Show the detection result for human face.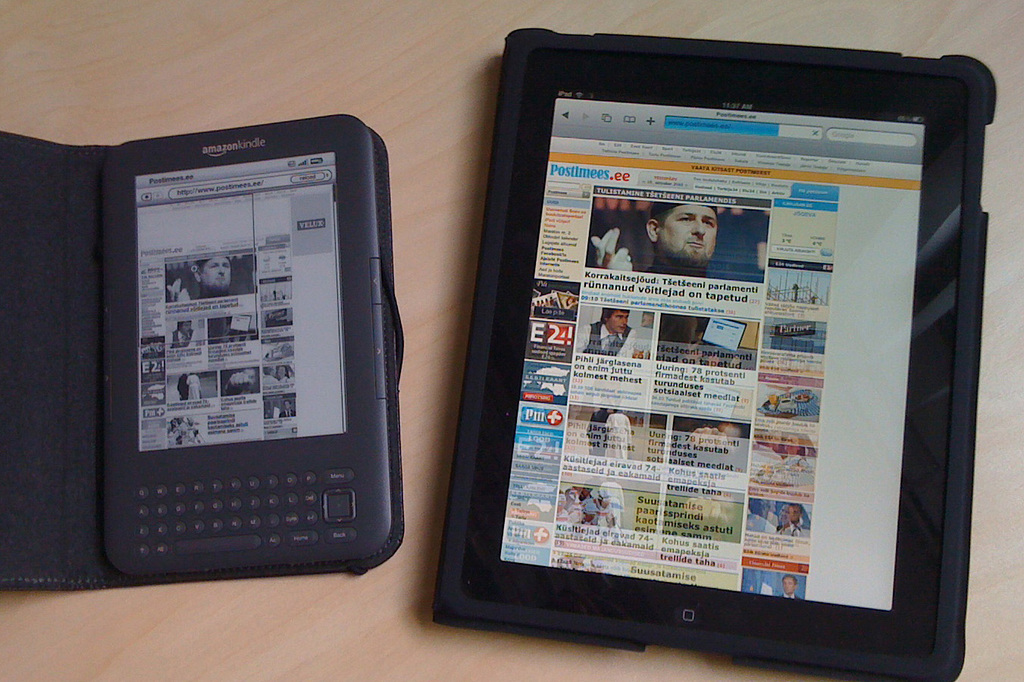
locate(658, 202, 717, 271).
